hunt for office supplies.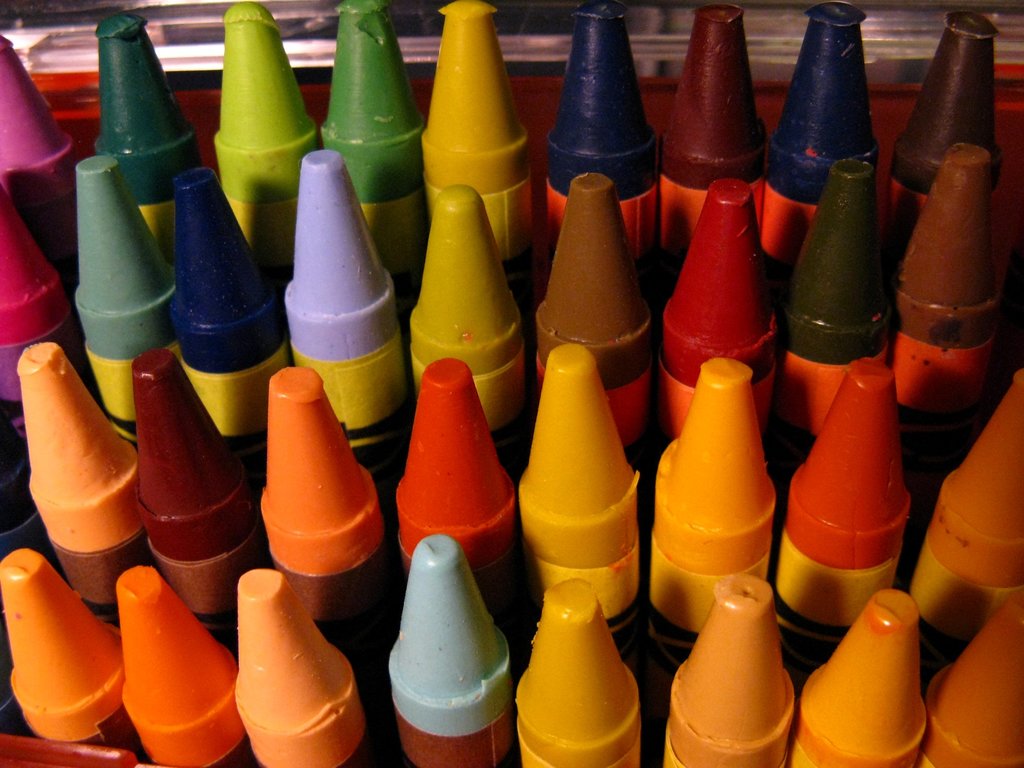
Hunted down at 796/151/860/426.
